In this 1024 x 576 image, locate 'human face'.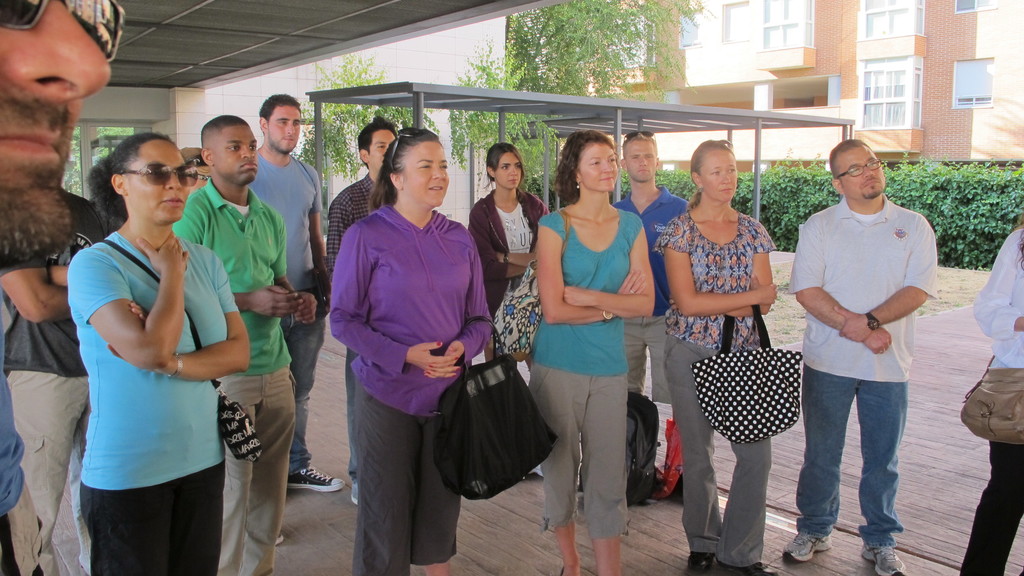
Bounding box: 586,127,617,192.
